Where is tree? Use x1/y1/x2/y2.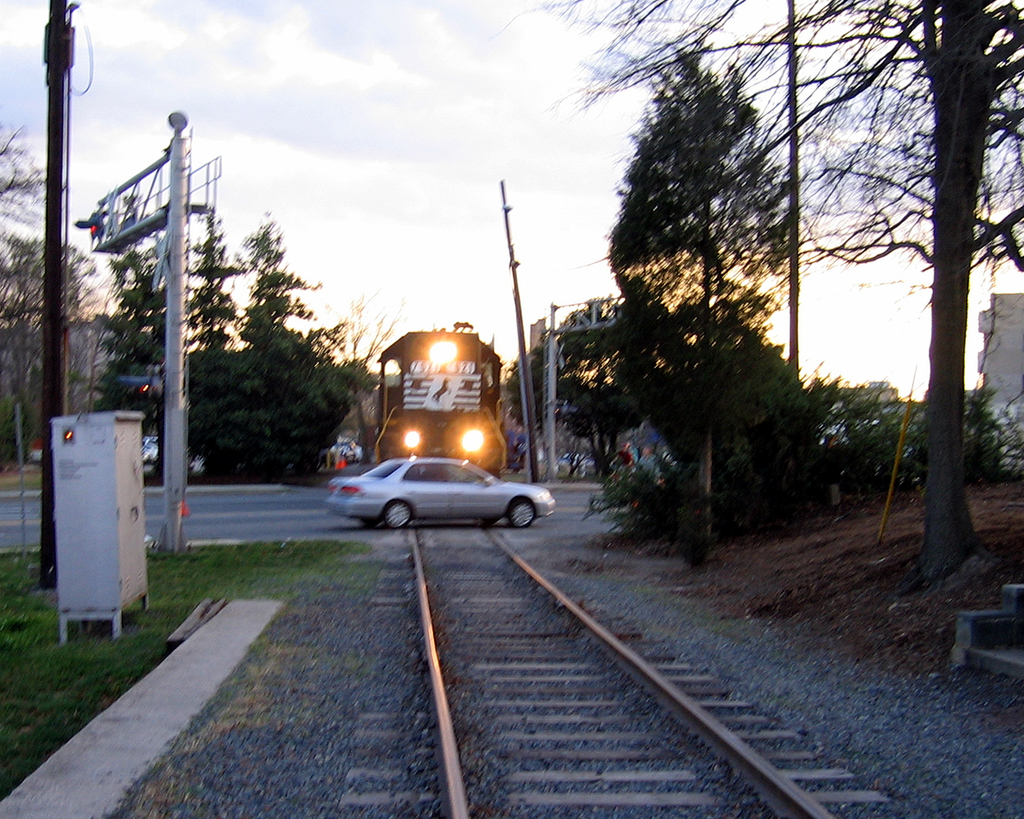
0/224/84/489.
